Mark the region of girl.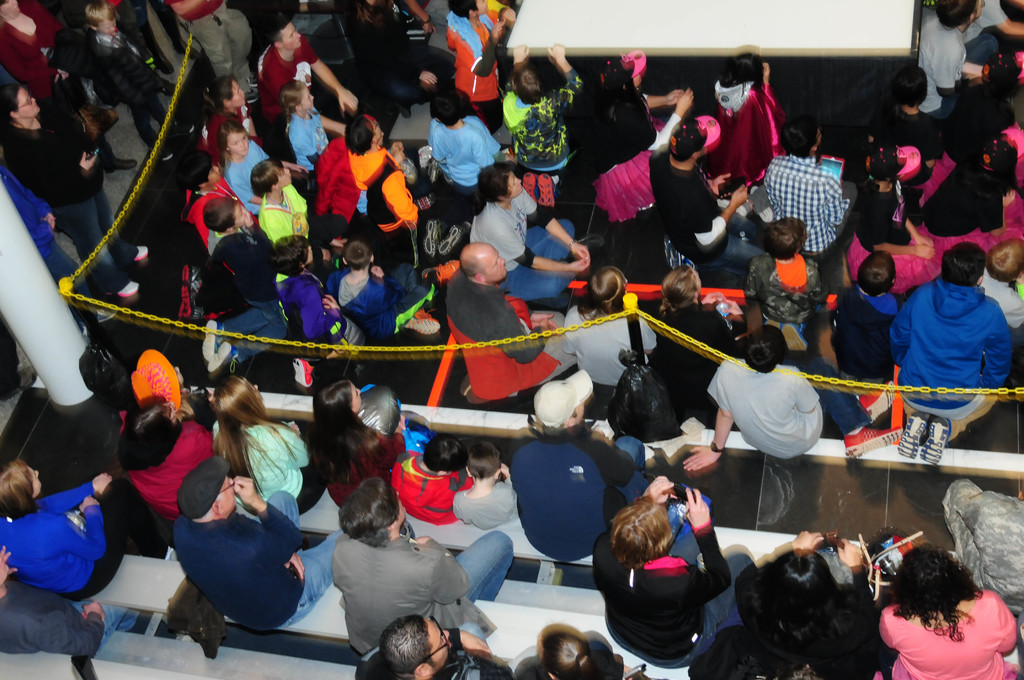
Region: 286:83:330:171.
